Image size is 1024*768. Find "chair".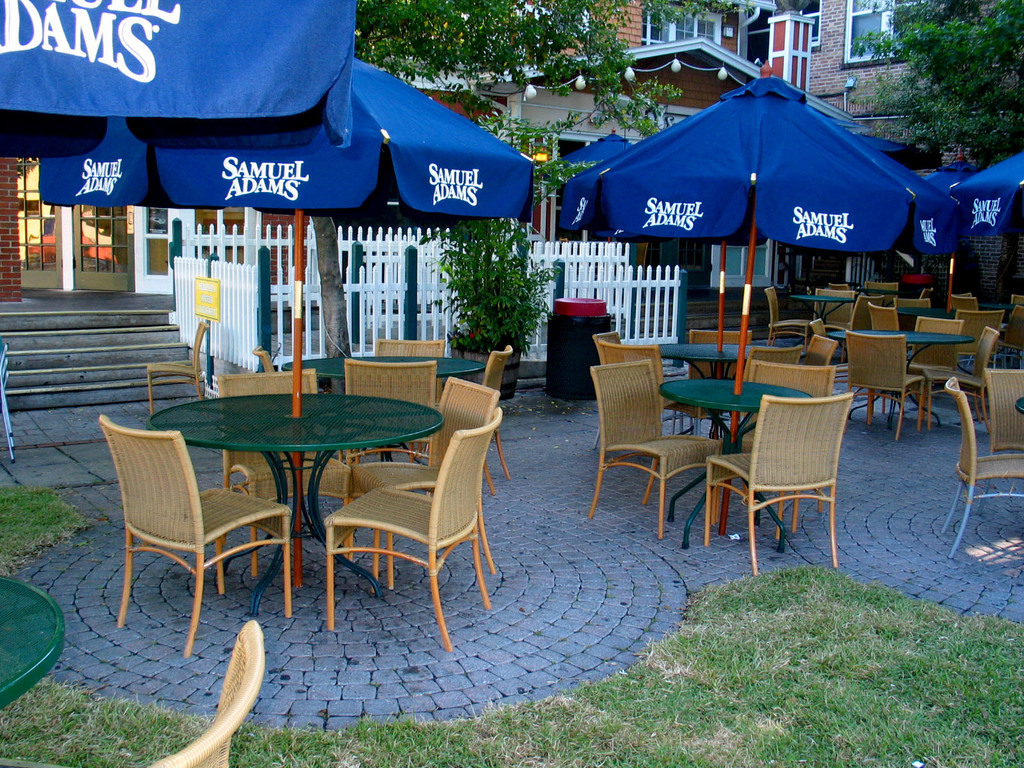
pyautogui.locateOnScreen(97, 407, 292, 660).
